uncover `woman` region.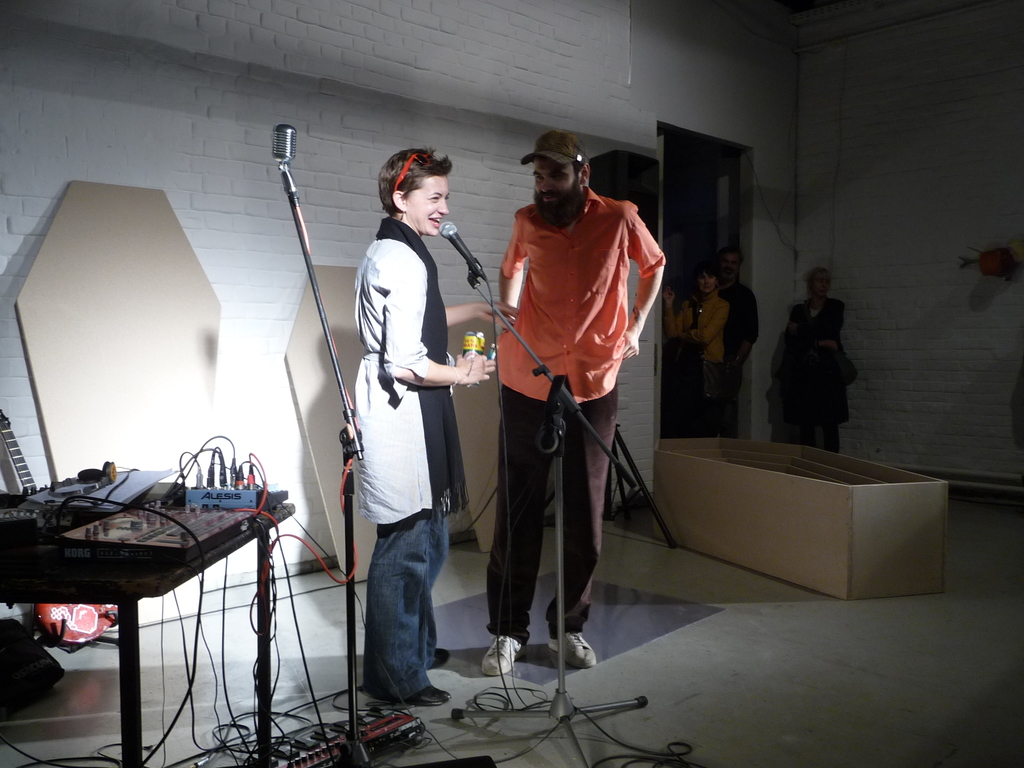
Uncovered: 329/150/485/712.
